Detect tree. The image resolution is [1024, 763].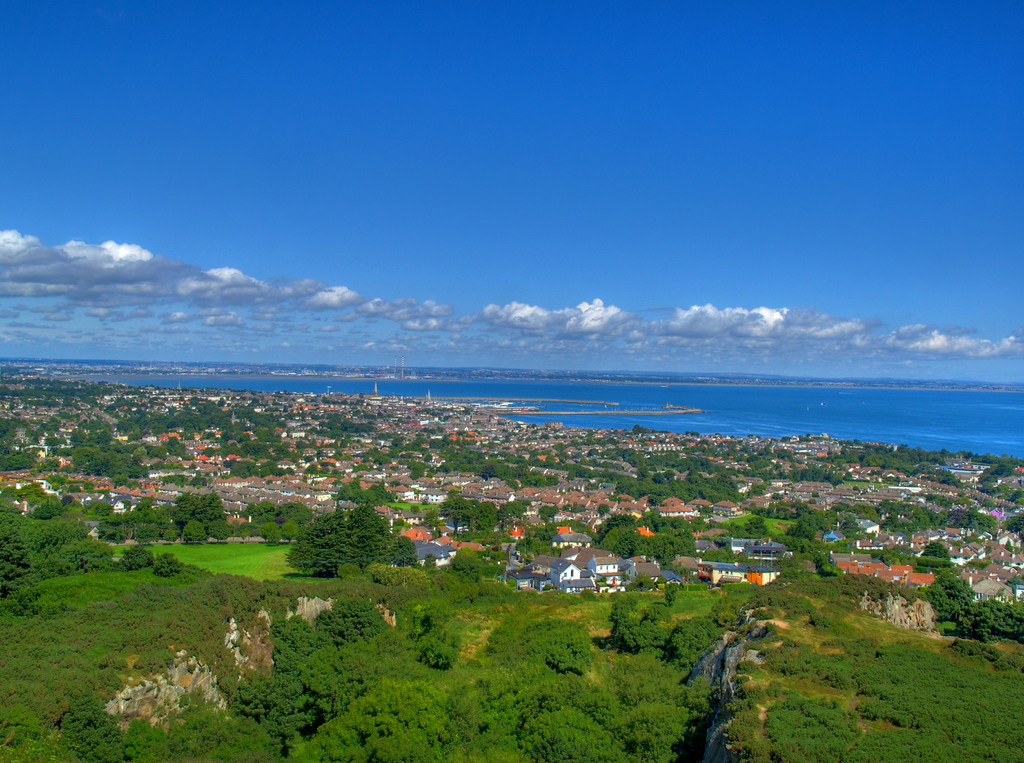
422 429 436 438.
